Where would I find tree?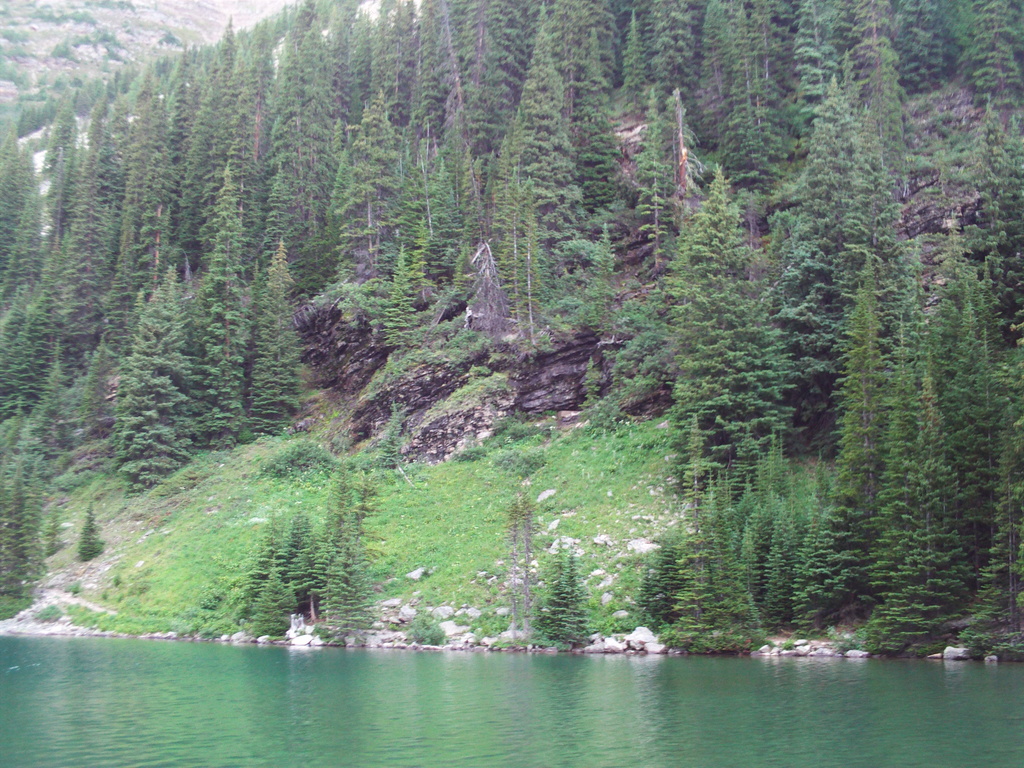
At (234, 575, 298, 641).
